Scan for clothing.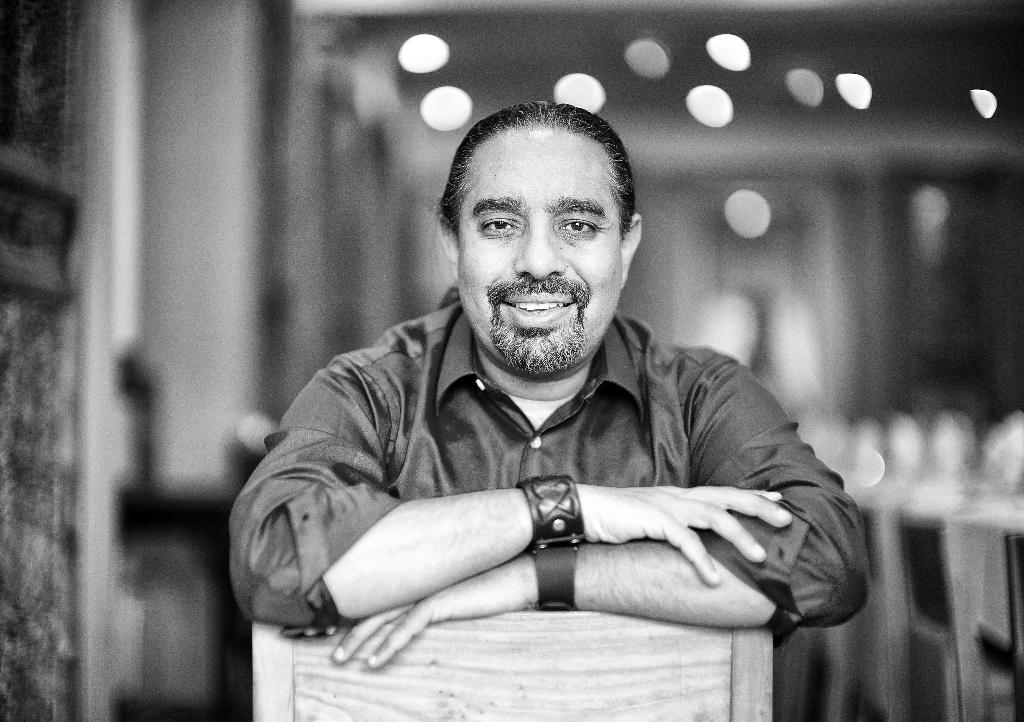
Scan result: left=225, top=252, right=890, bottom=671.
